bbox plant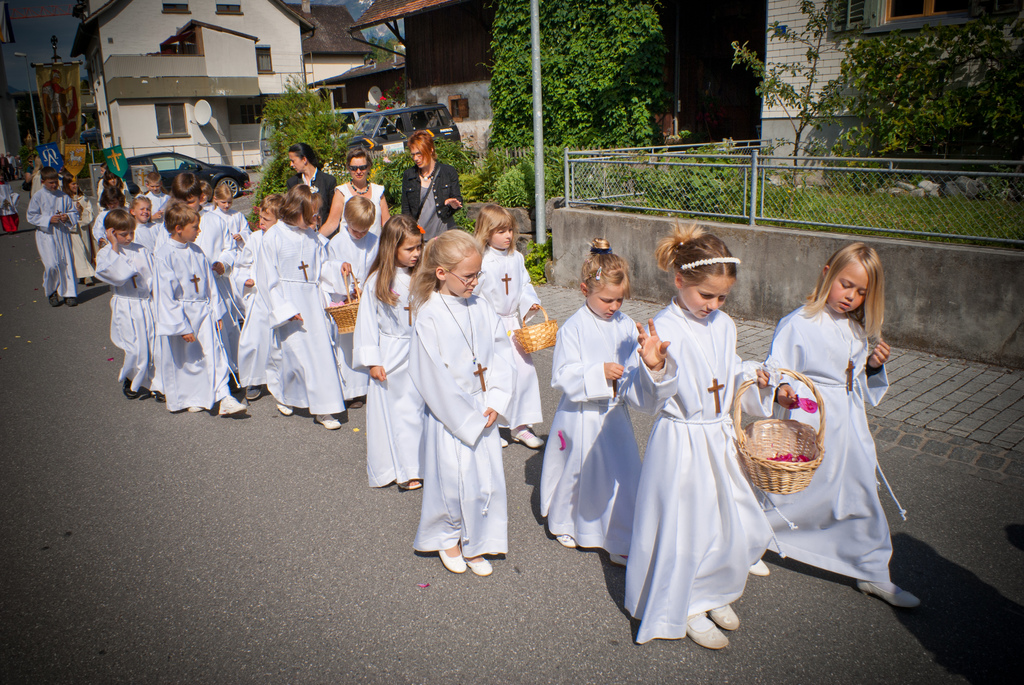
x1=727 y1=0 x2=862 y2=196
